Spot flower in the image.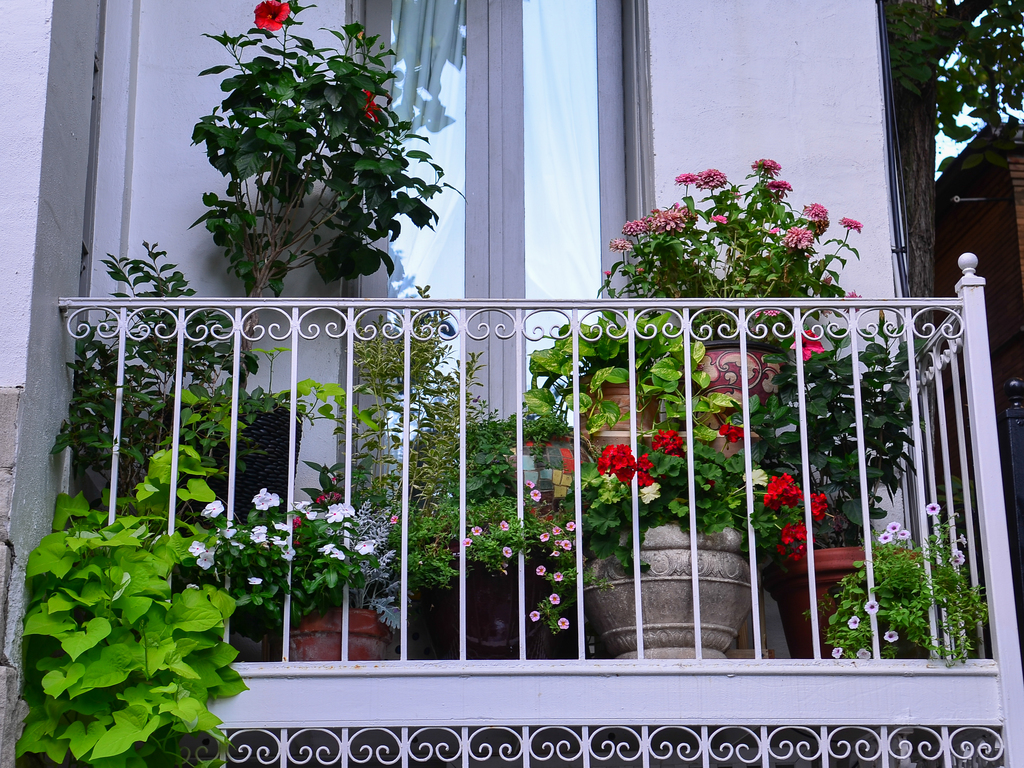
flower found at 202 500 227 521.
